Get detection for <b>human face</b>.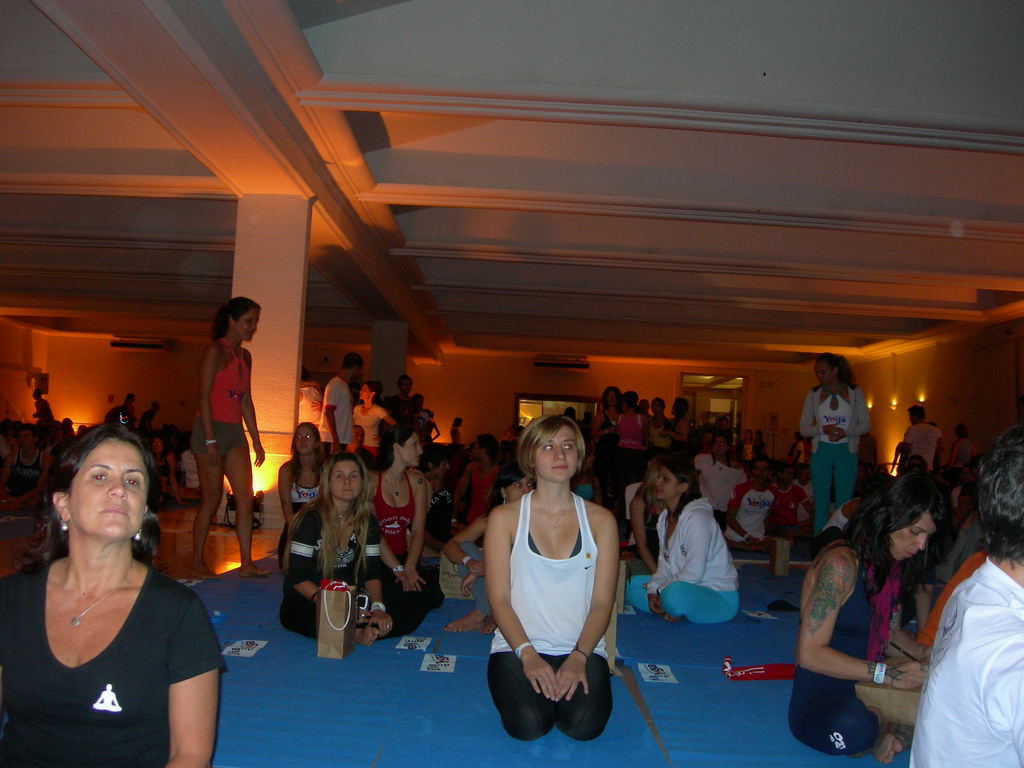
Detection: l=356, t=383, r=371, b=399.
